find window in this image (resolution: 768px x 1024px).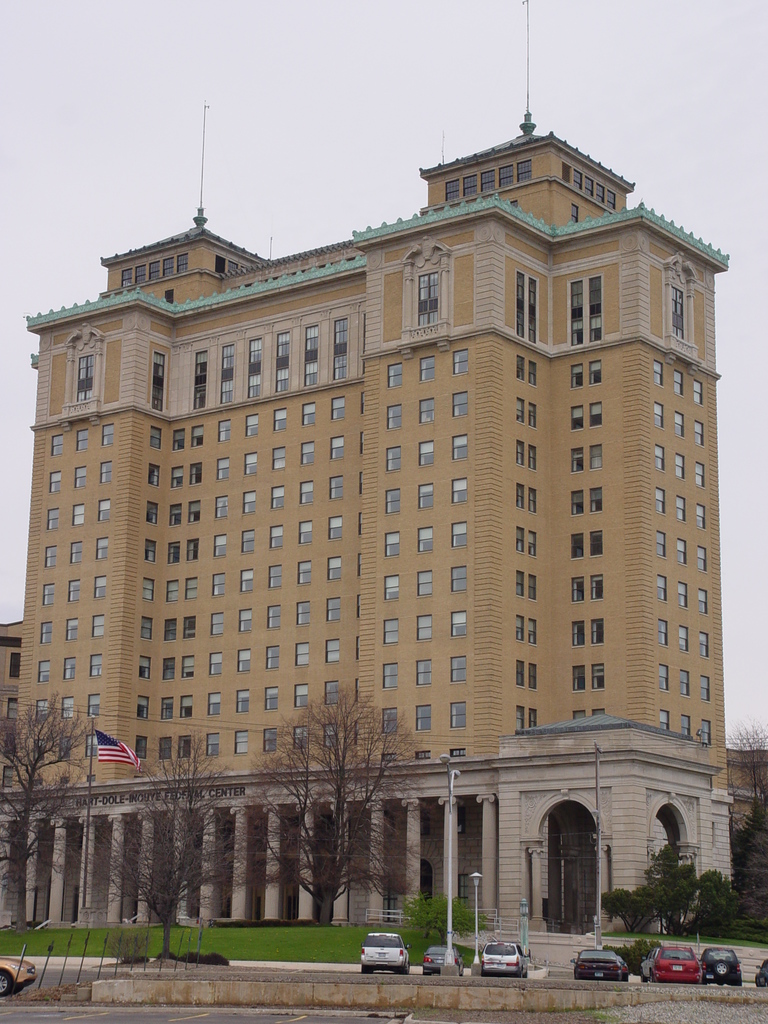
box=[245, 413, 259, 435].
